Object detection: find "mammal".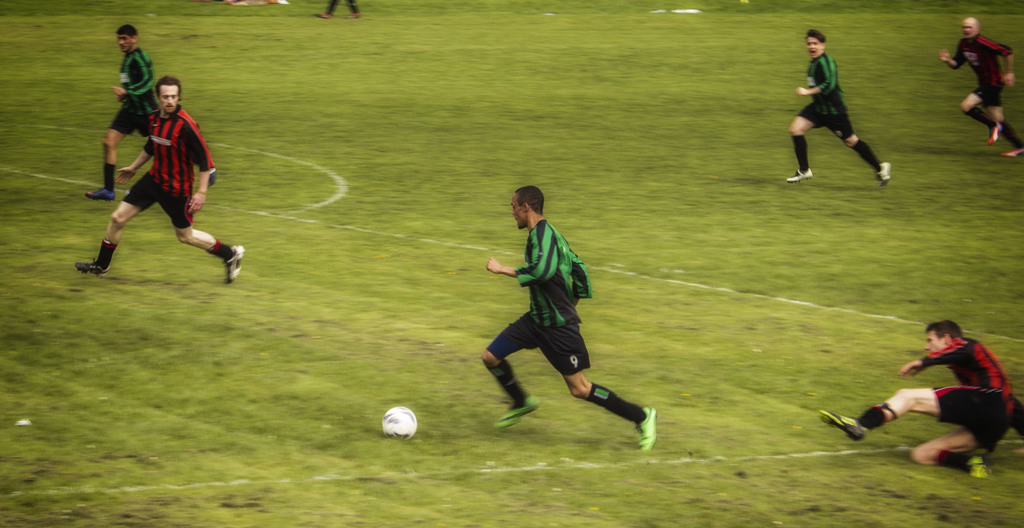
(786, 27, 891, 187).
